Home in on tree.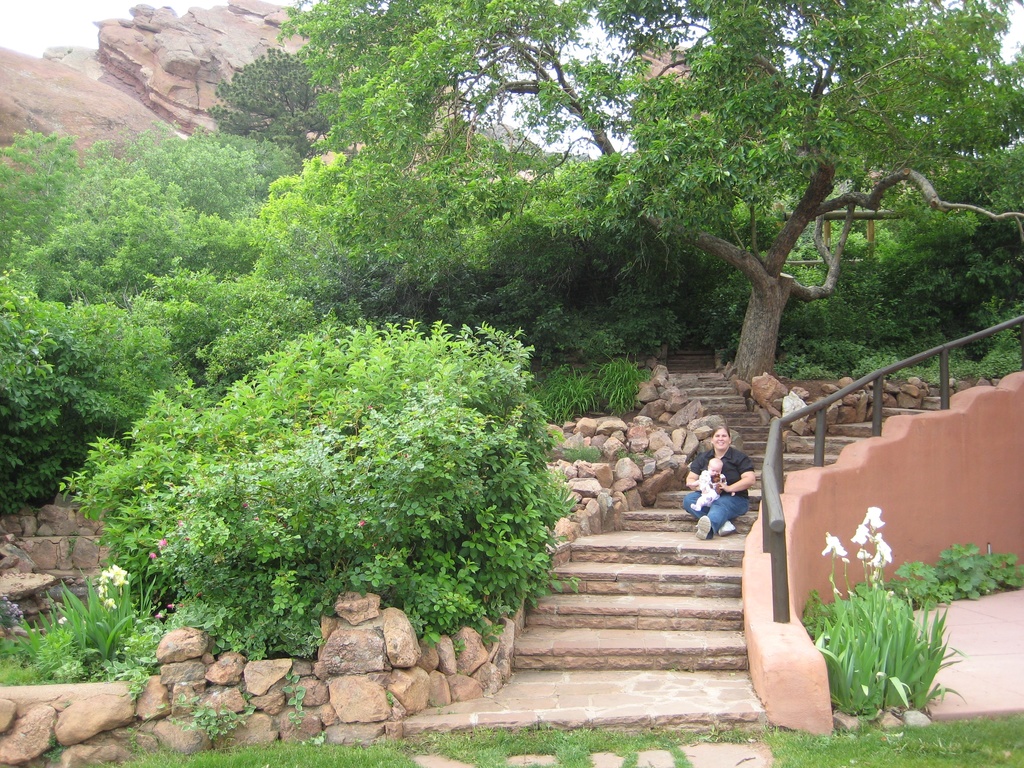
Homed in at box(49, 295, 609, 680).
